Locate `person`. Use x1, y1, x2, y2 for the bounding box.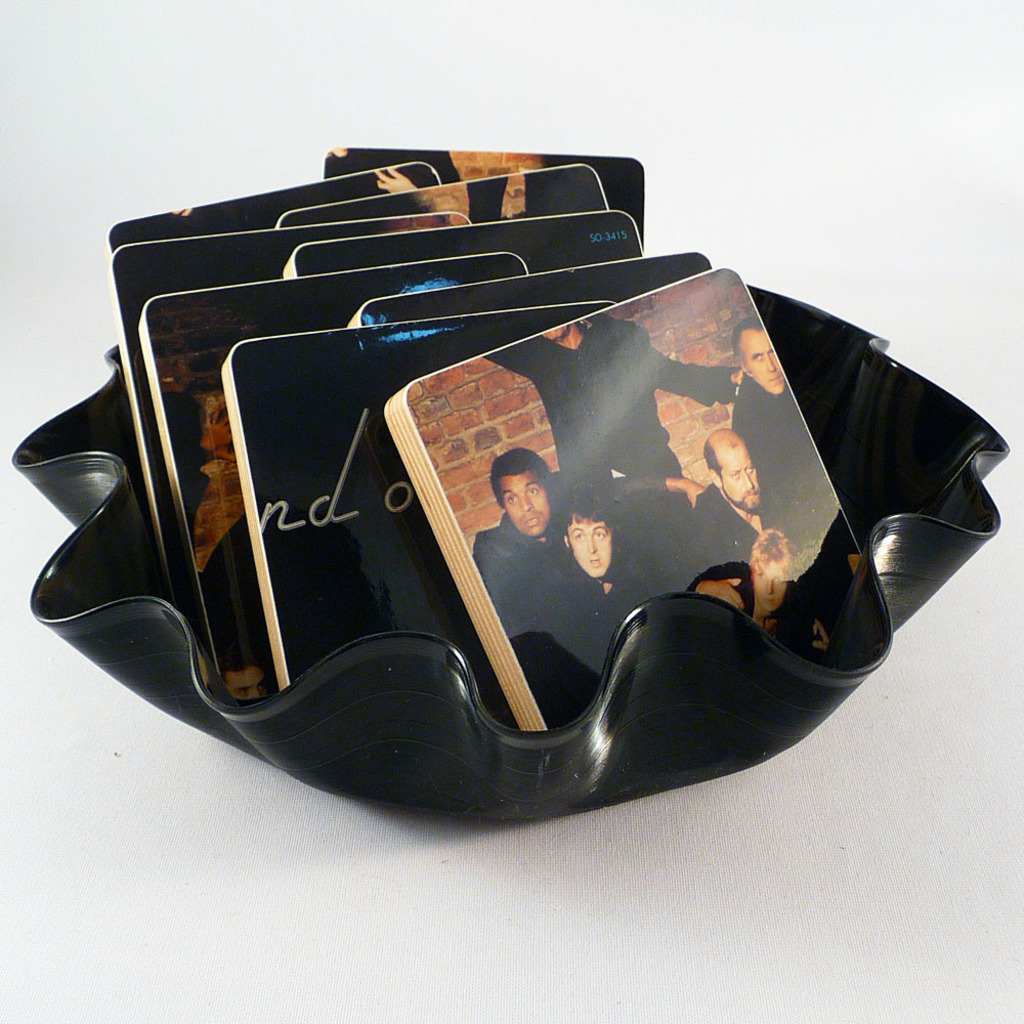
681, 426, 803, 552.
